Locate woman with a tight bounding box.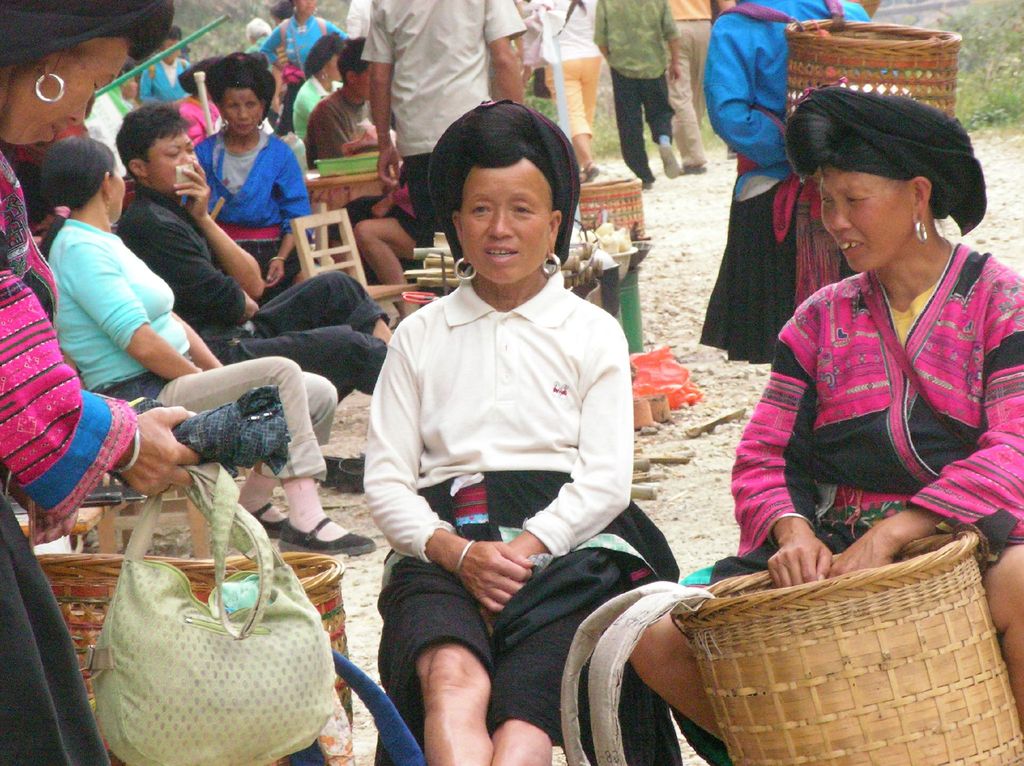
(174,50,232,156).
